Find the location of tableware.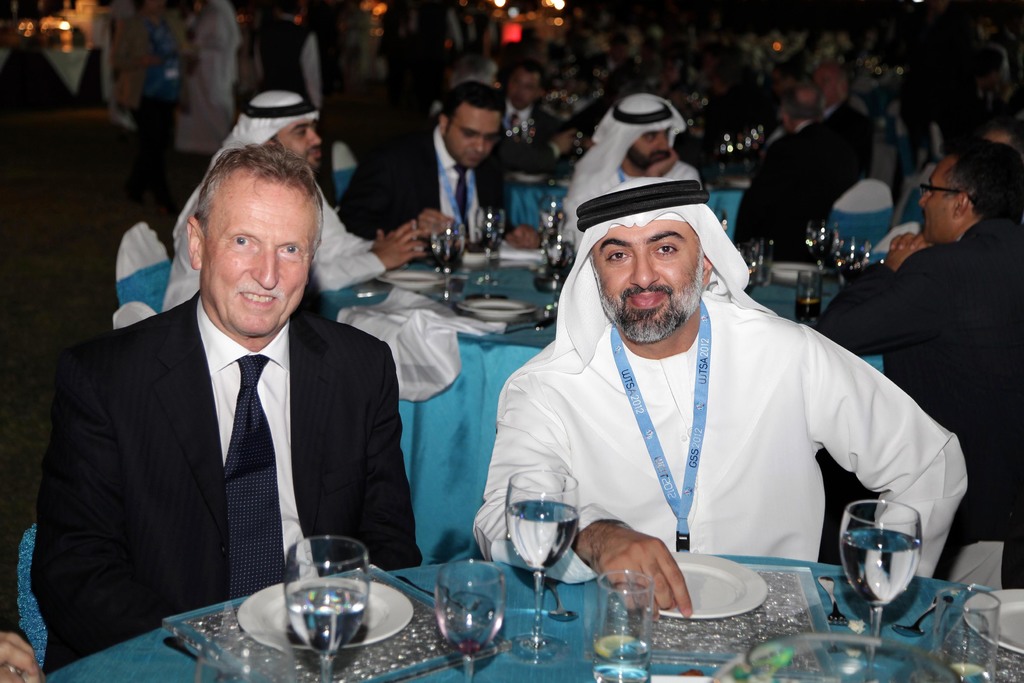
Location: (892, 596, 952, 636).
